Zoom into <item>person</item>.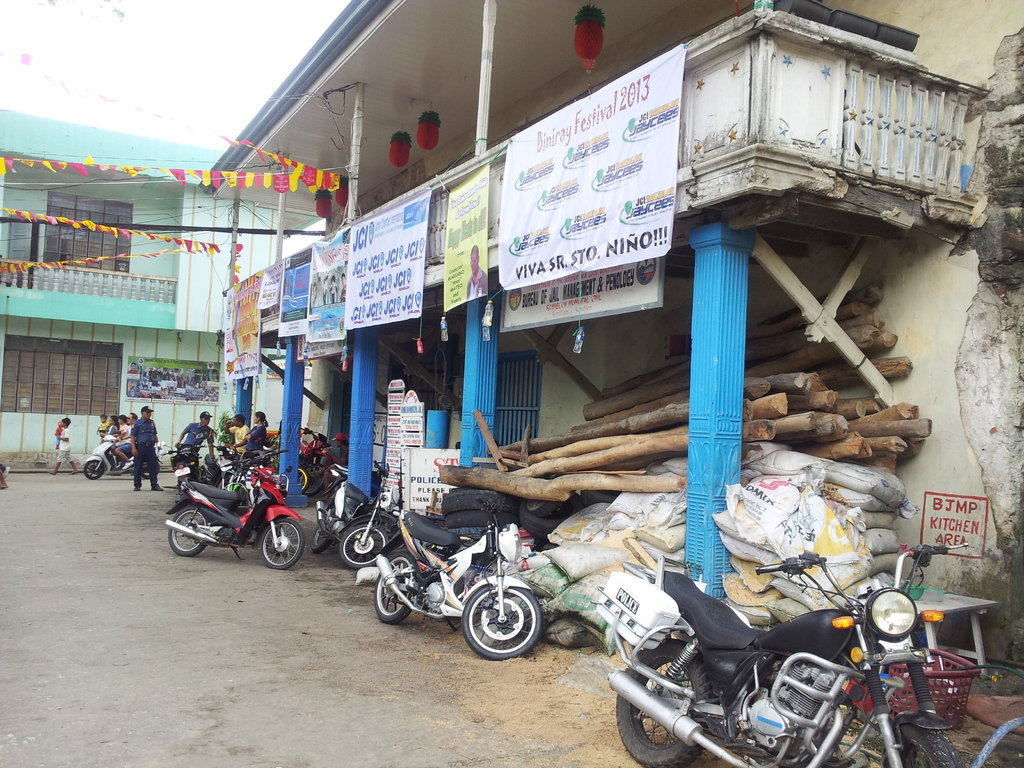
Zoom target: bbox=(49, 415, 79, 480).
